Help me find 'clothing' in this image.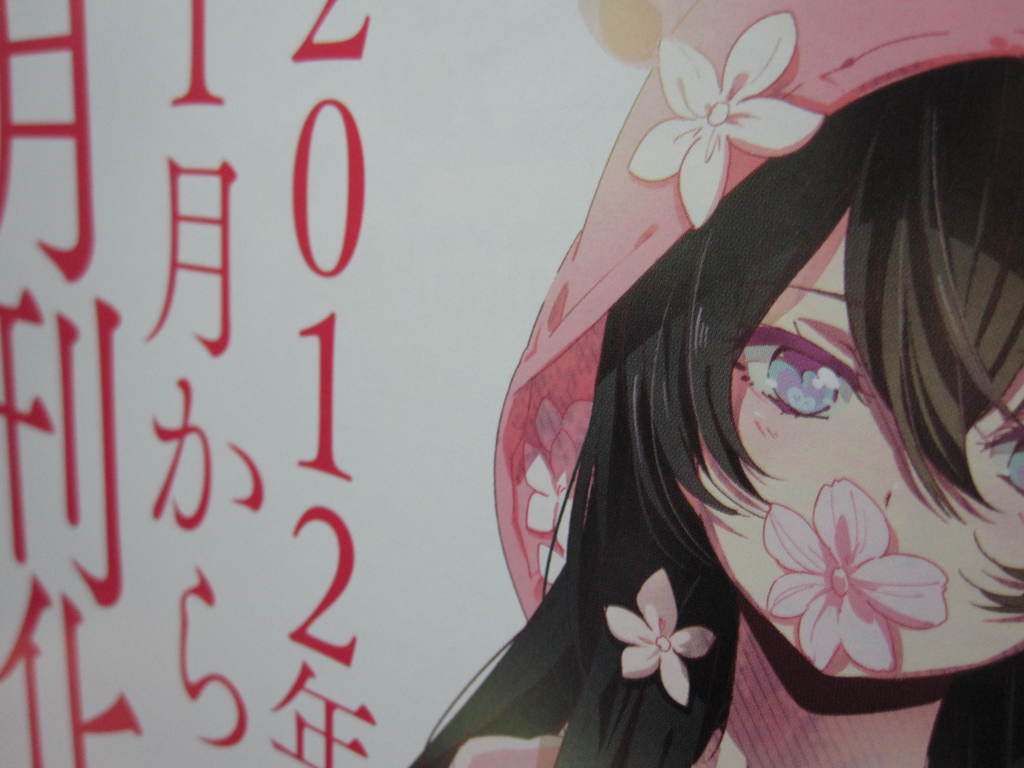
Found it: (left=451, top=0, right=1023, bottom=767).
